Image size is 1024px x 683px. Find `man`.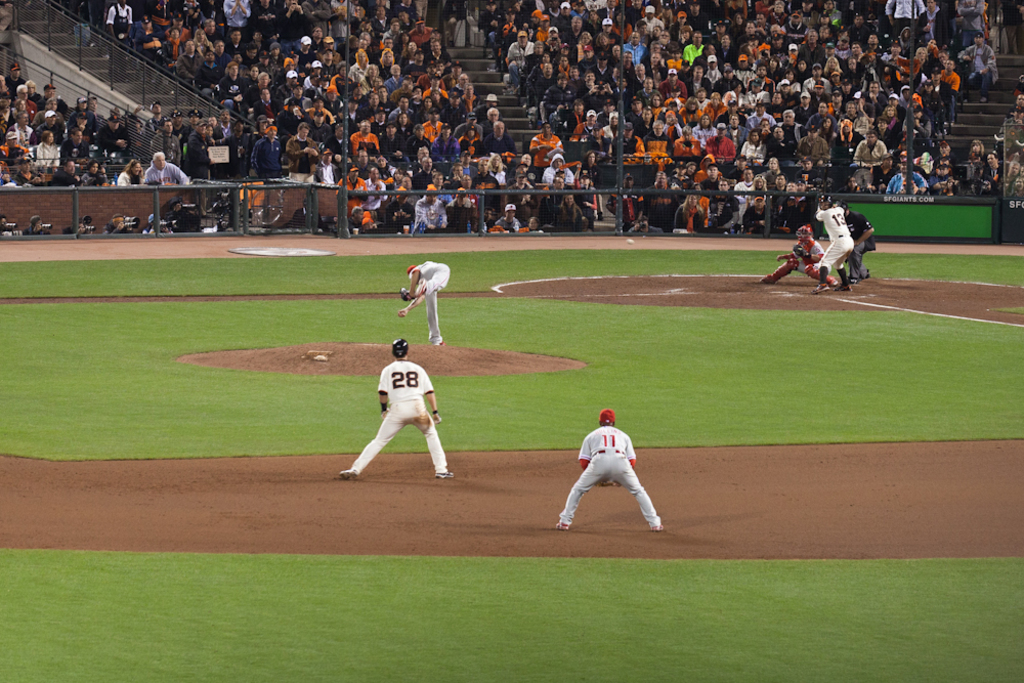
{"left": 333, "top": 161, "right": 369, "bottom": 221}.
